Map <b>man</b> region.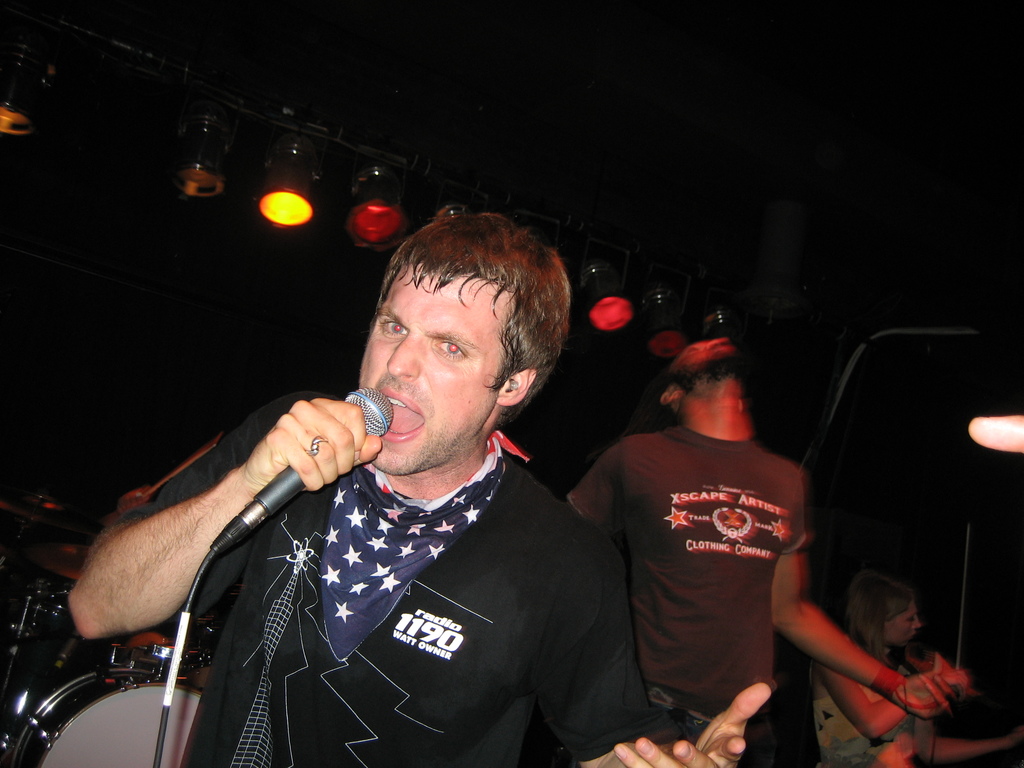
Mapped to {"left": 66, "top": 209, "right": 774, "bottom": 767}.
